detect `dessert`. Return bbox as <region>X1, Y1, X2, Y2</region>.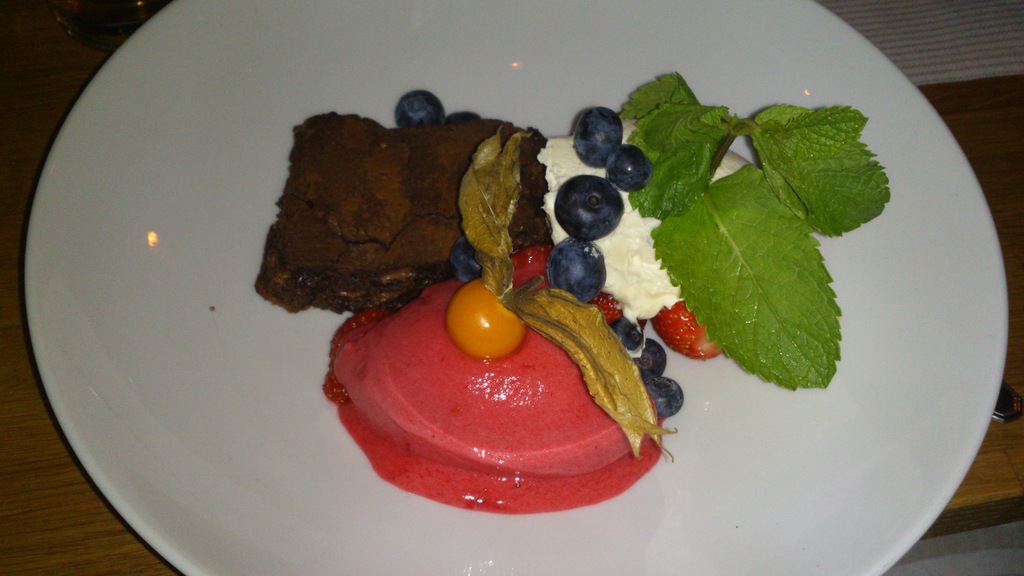
<region>227, 79, 968, 531</region>.
